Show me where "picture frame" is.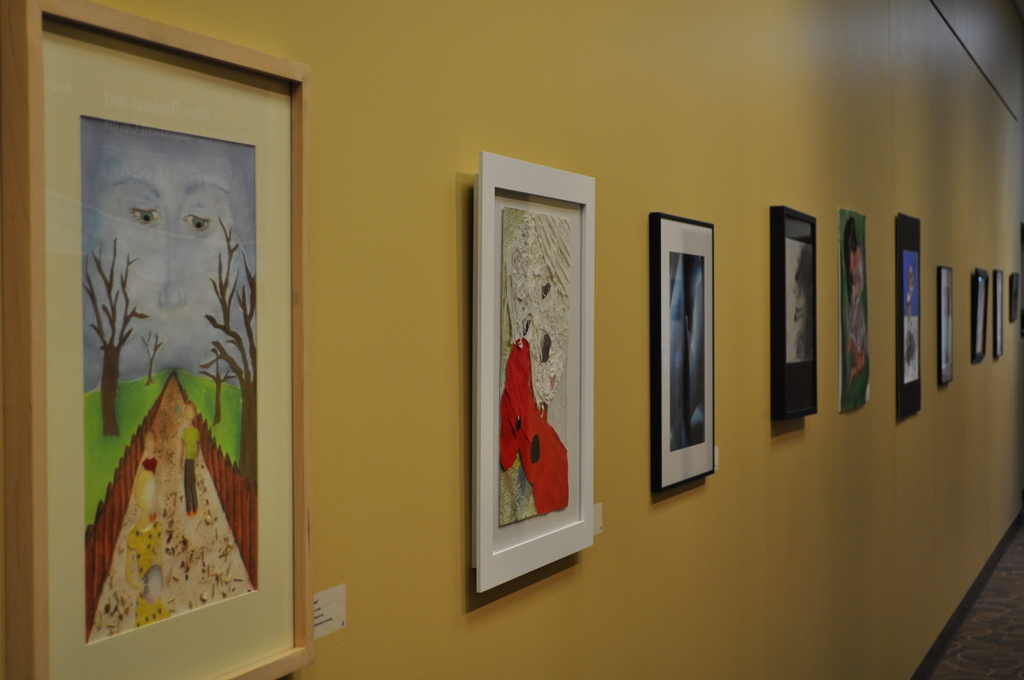
"picture frame" is at (892,208,930,423).
